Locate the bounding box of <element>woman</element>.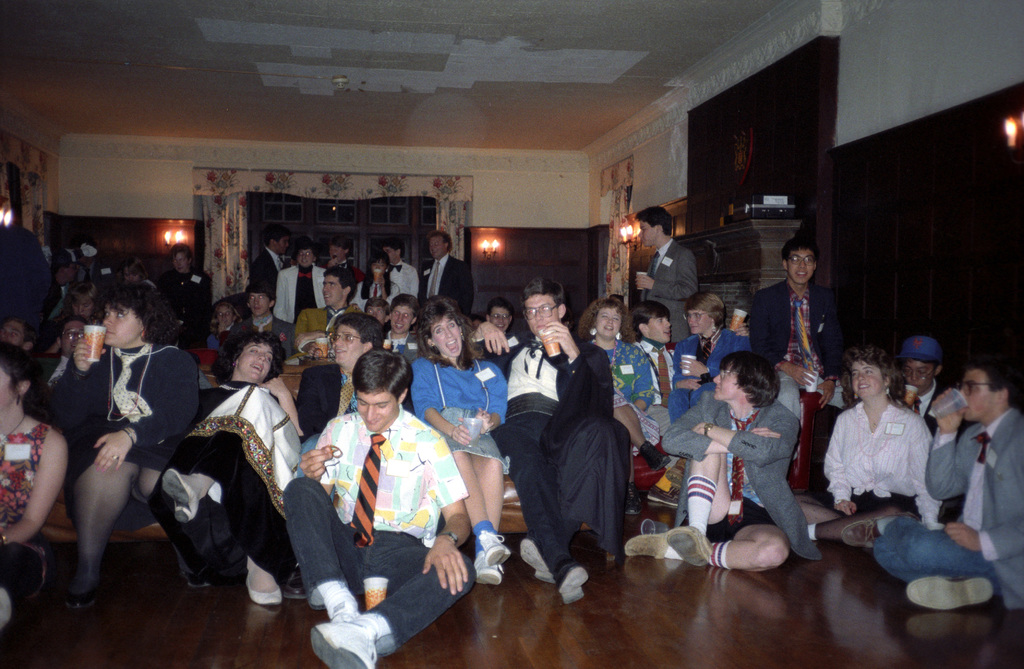
Bounding box: (left=0, top=340, right=72, bottom=624).
